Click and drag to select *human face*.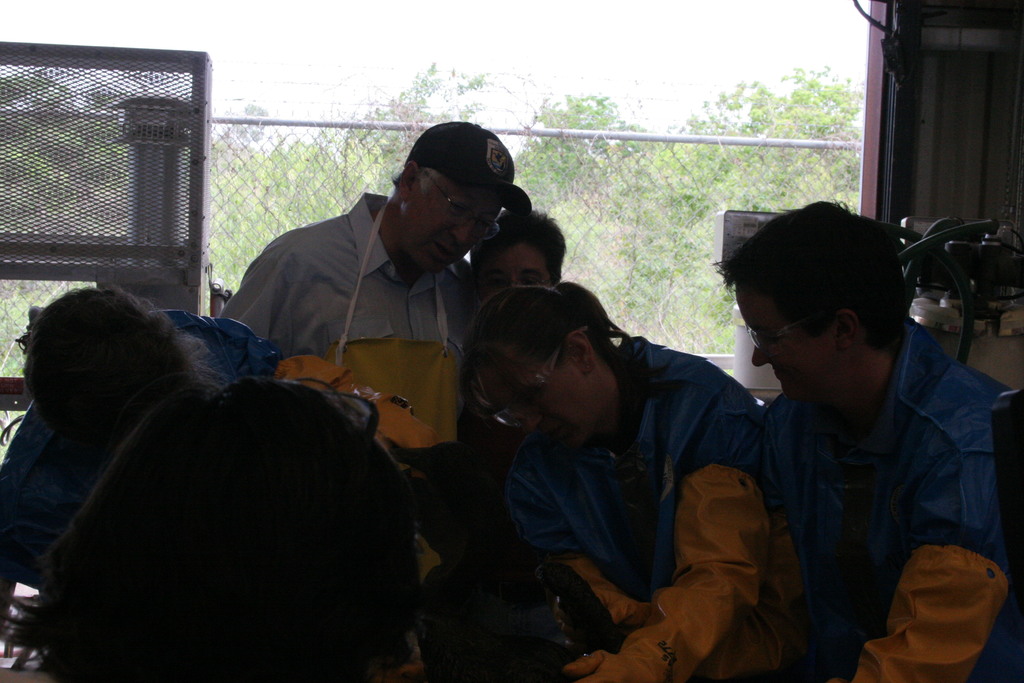
Selection: (x1=481, y1=358, x2=596, y2=432).
